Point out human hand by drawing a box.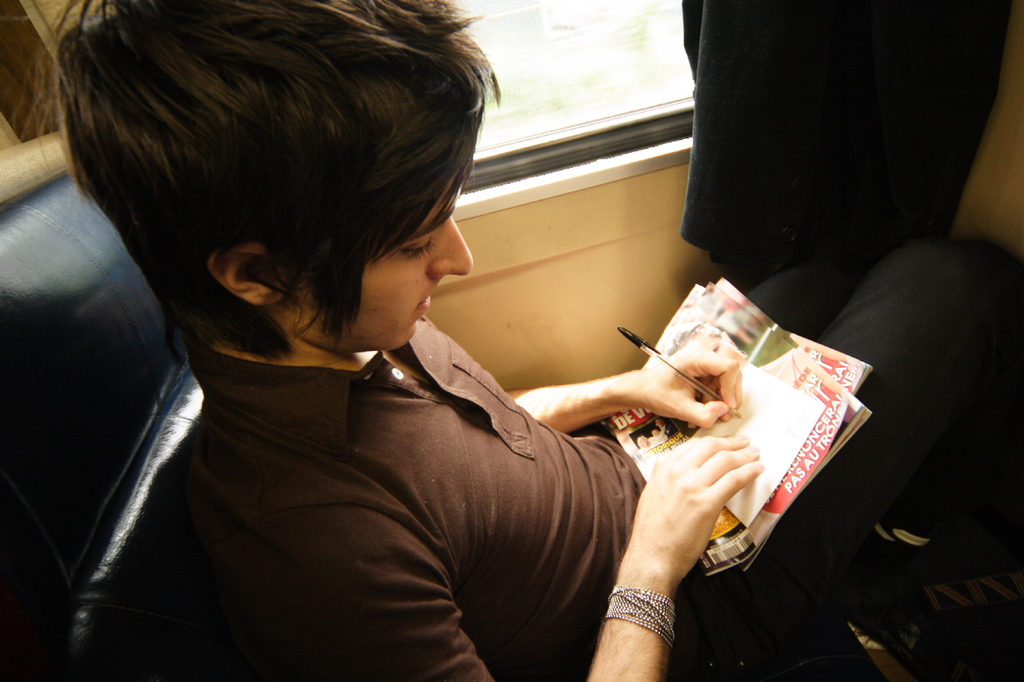
[x1=638, y1=336, x2=743, y2=429].
